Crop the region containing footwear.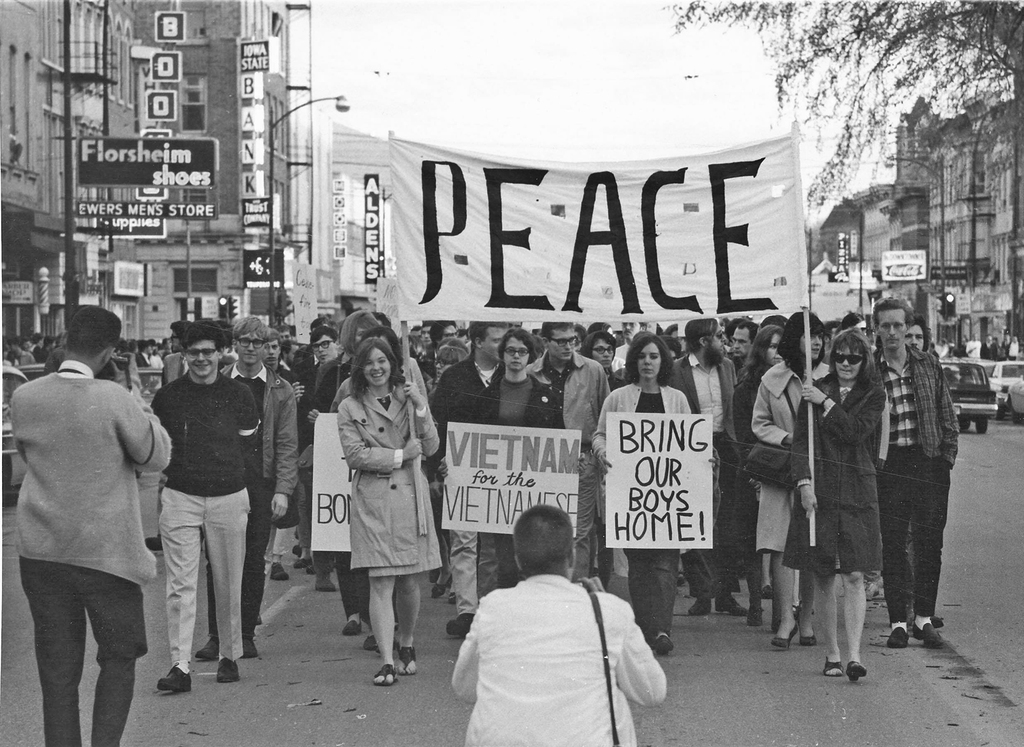
Crop region: (left=718, top=593, right=746, bottom=621).
